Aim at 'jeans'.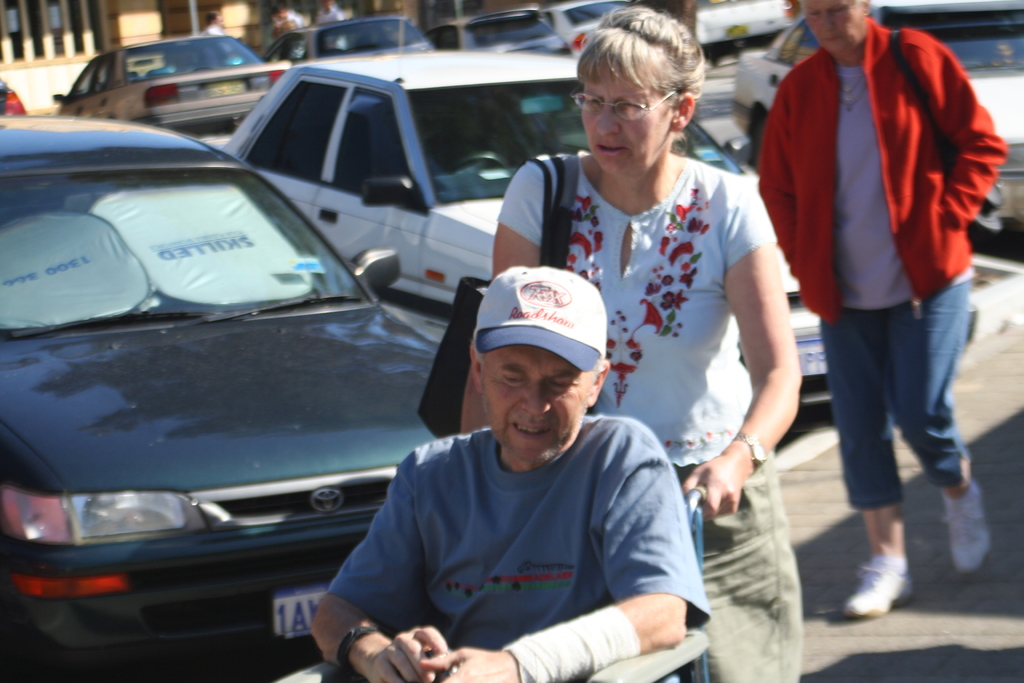
Aimed at [817,258,977,500].
